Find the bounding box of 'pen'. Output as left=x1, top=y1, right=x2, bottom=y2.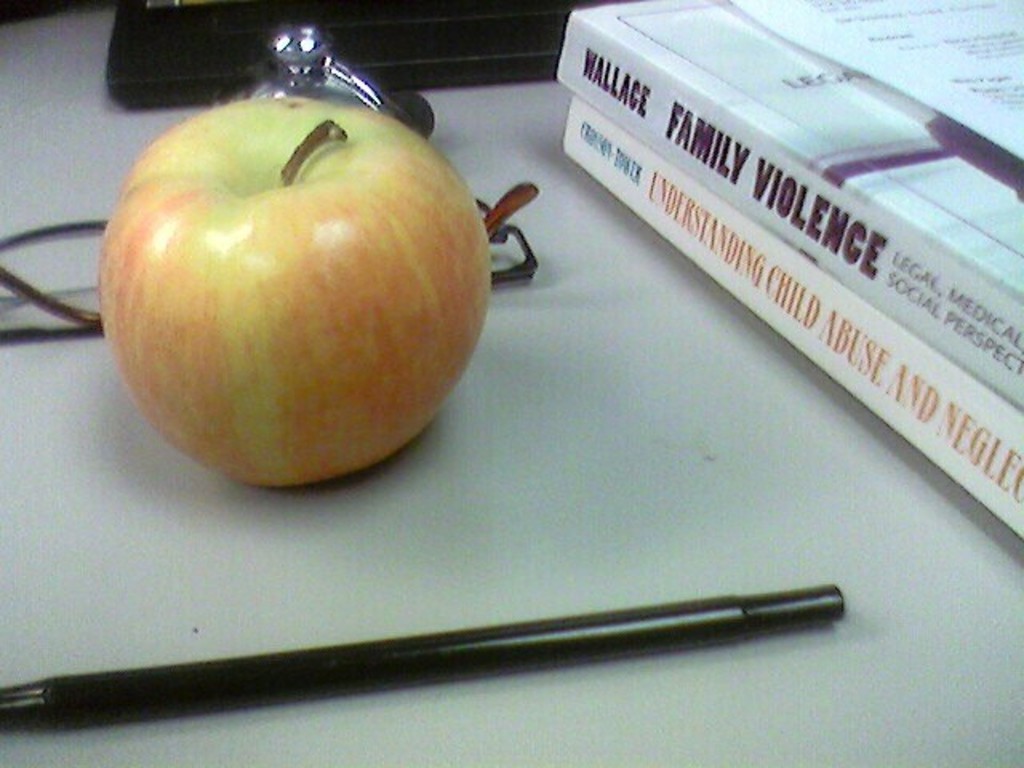
left=0, top=582, right=848, bottom=734.
